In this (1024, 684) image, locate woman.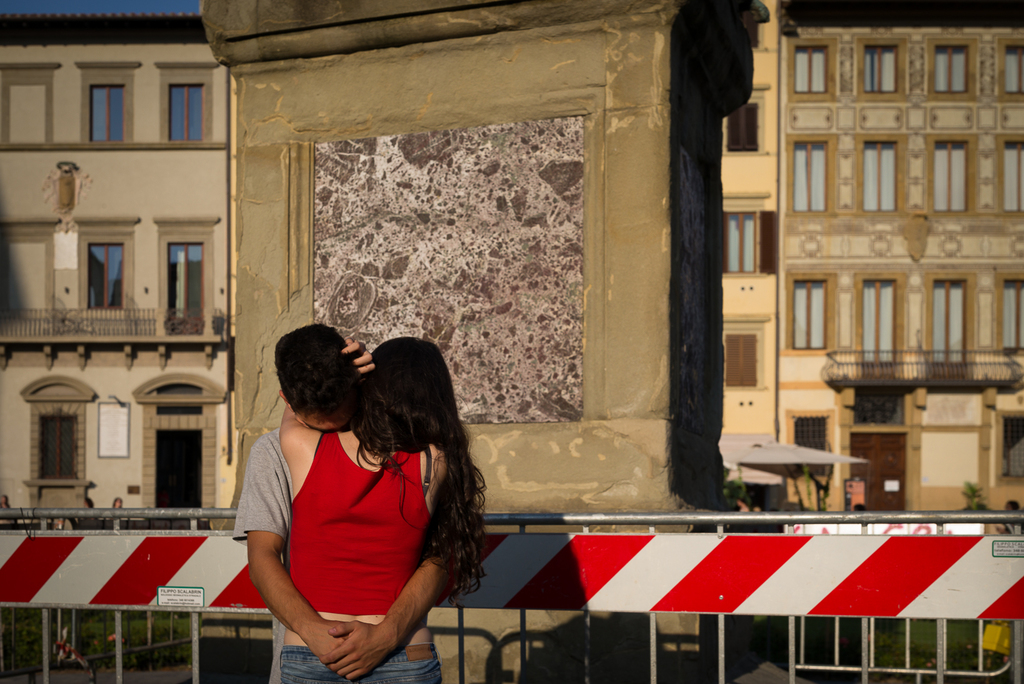
Bounding box: <region>276, 335, 489, 683</region>.
